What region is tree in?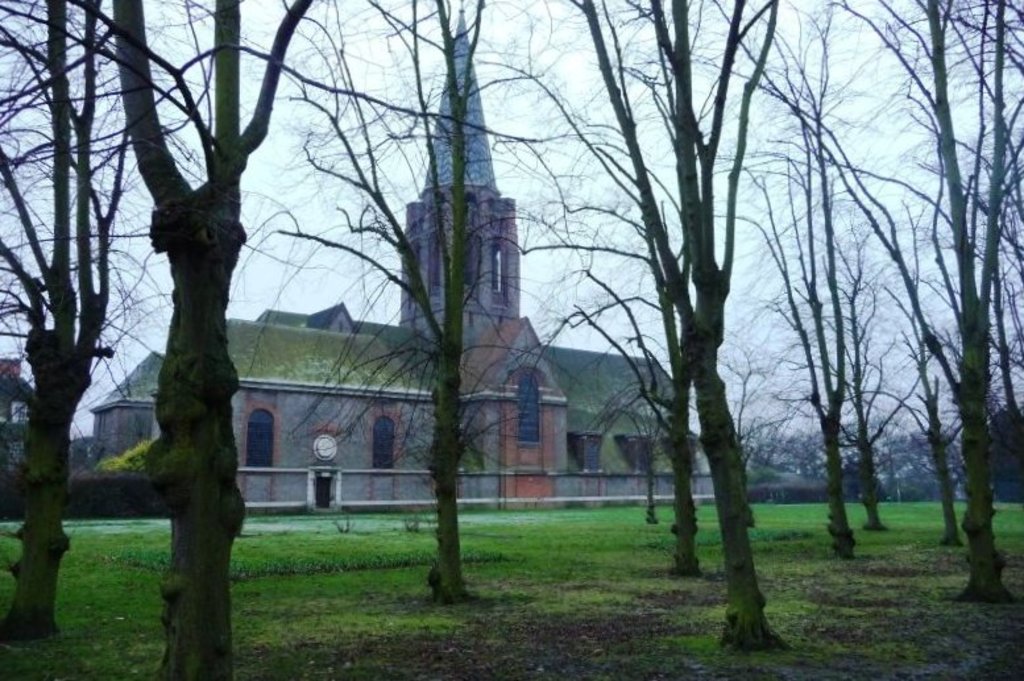
[x1=866, y1=288, x2=966, y2=545].
